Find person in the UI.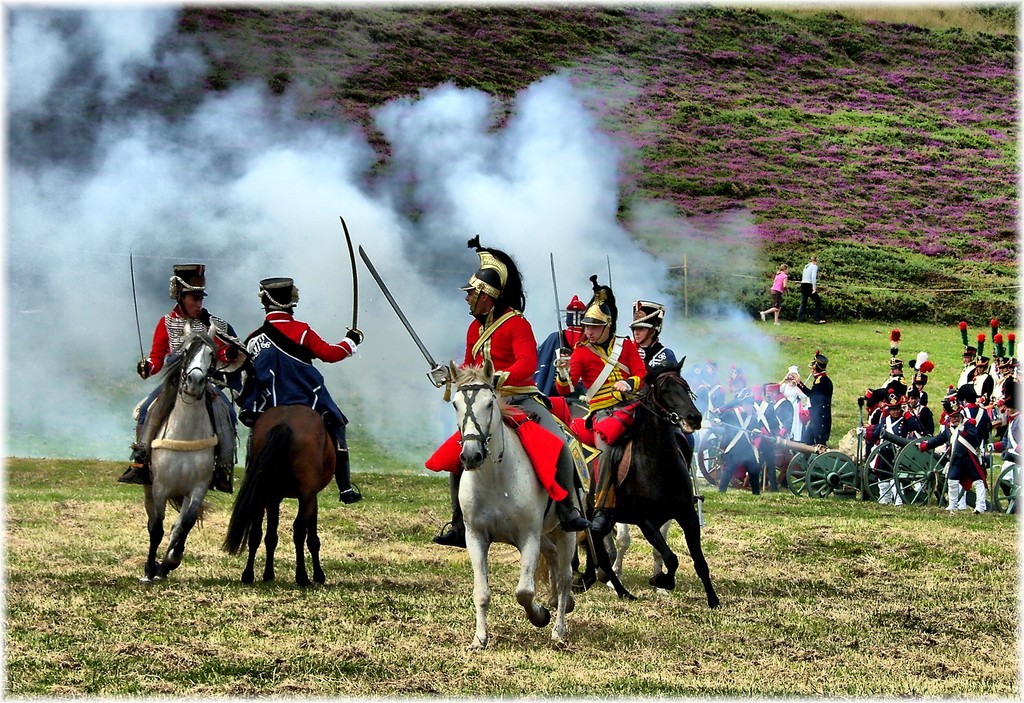
UI element at crop(548, 277, 648, 518).
